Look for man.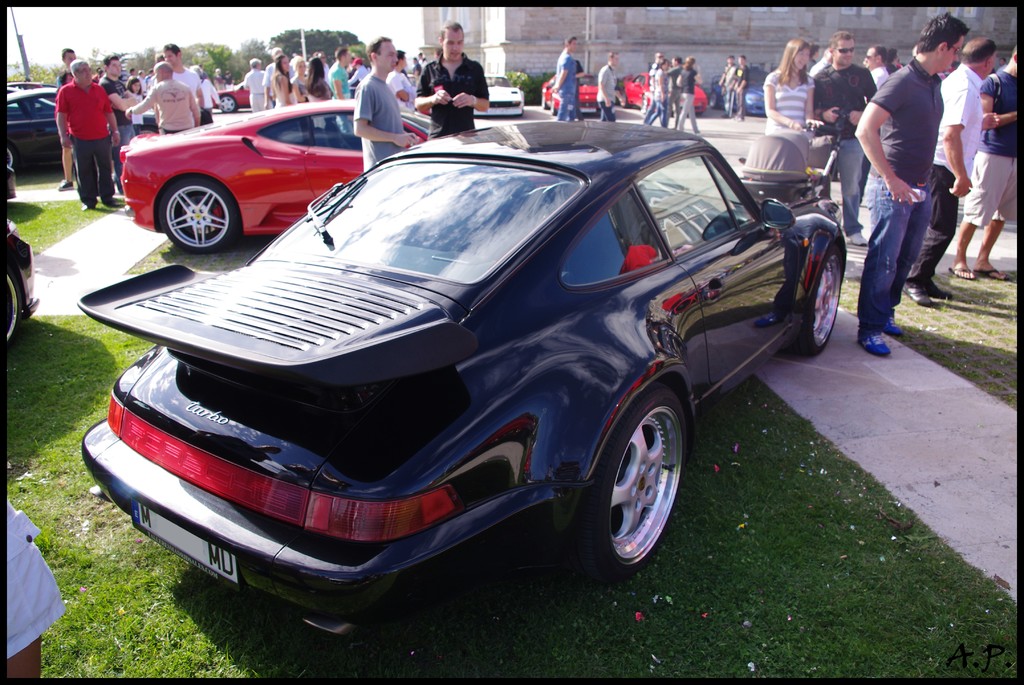
Found: 60, 46, 74, 85.
